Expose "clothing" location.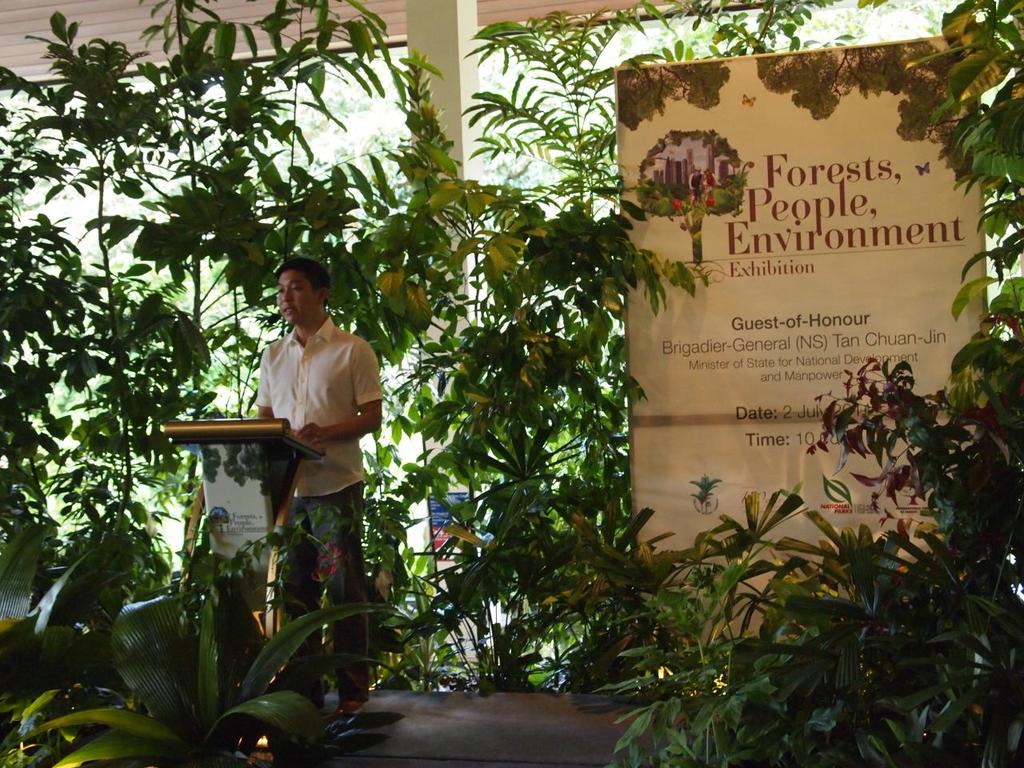
Exposed at box(259, 321, 382, 497).
